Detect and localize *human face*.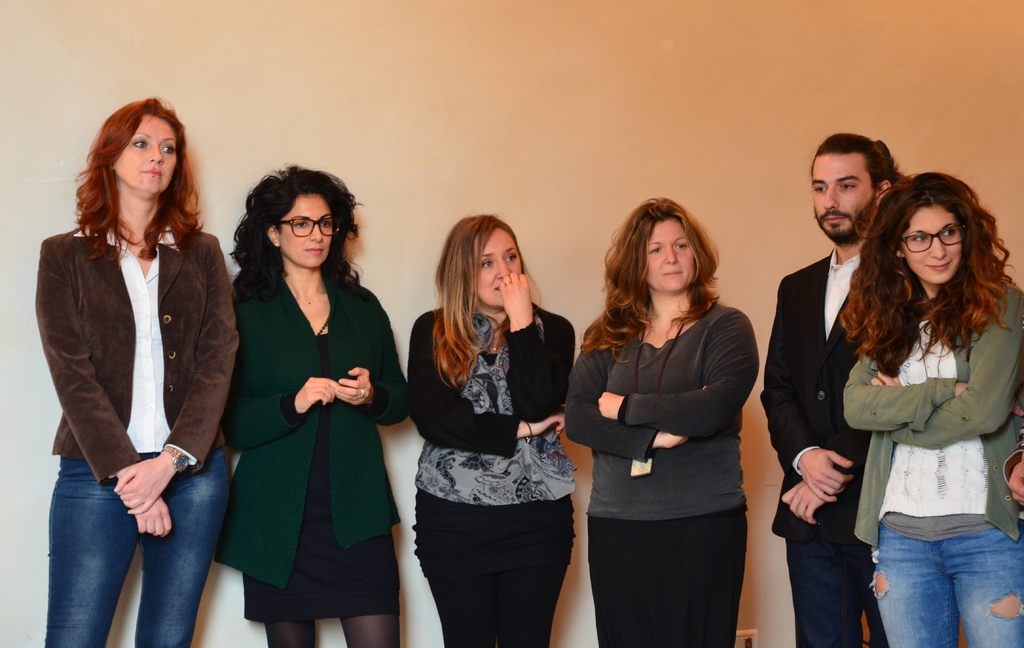
Localized at [904, 206, 961, 282].
